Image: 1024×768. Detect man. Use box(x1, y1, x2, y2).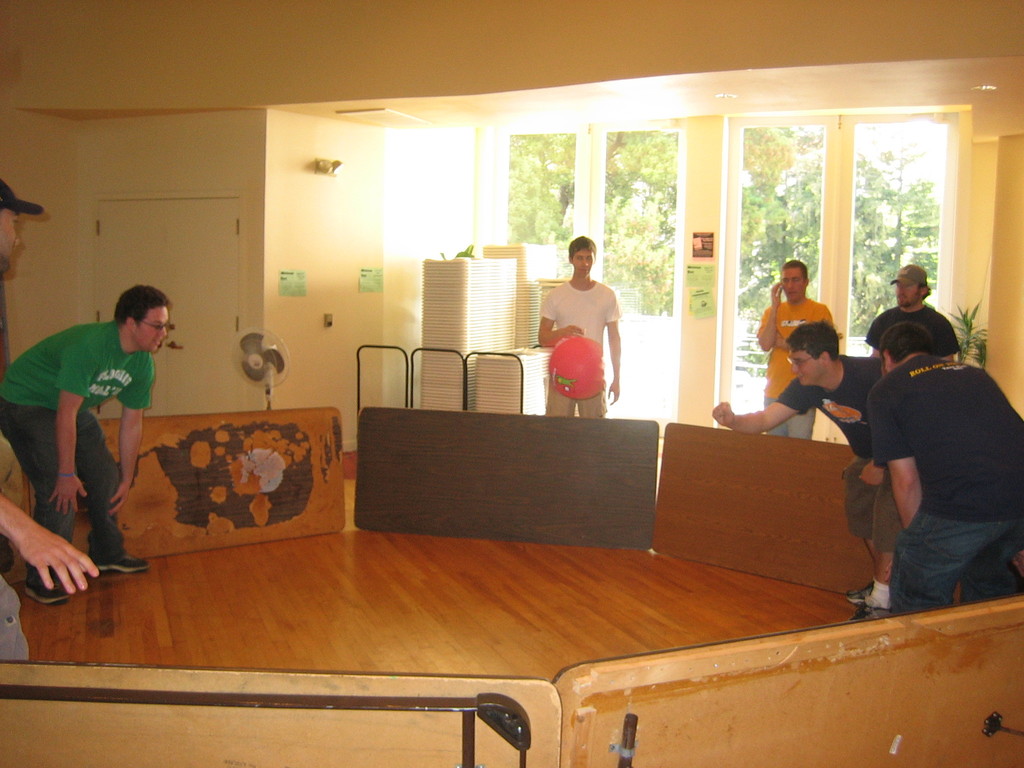
box(863, 271, 960, 360).
